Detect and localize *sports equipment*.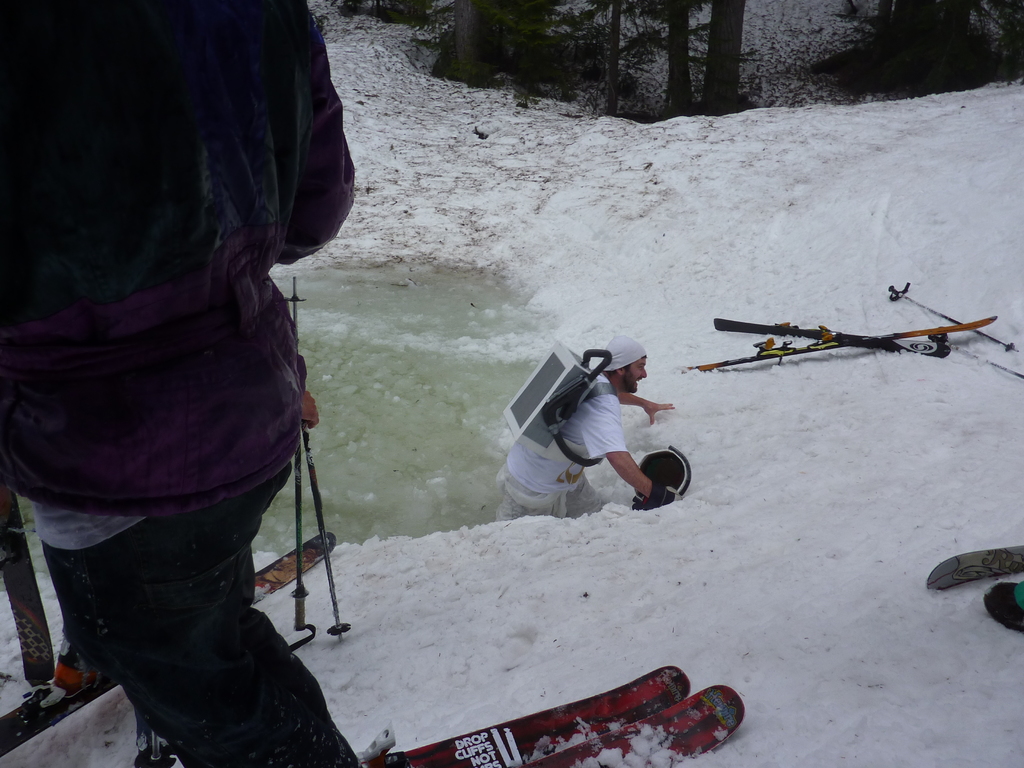
Localized at 0/529/337/762.
